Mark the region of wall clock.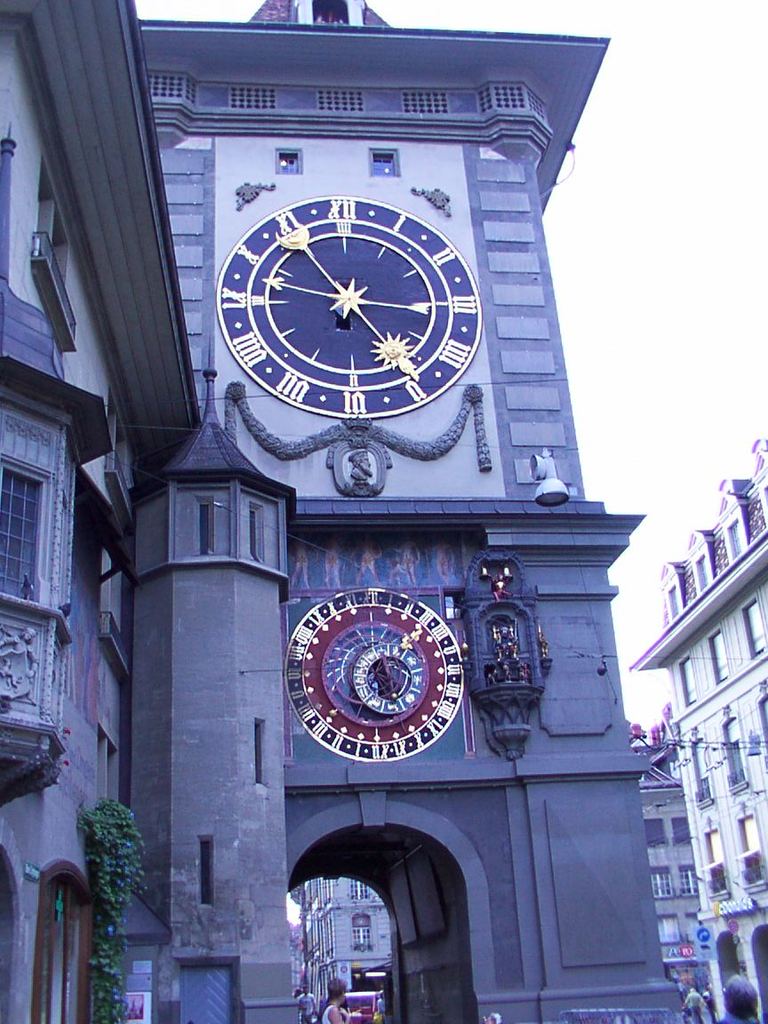
Region: left=212, top=192, right=479, bottom=420.
